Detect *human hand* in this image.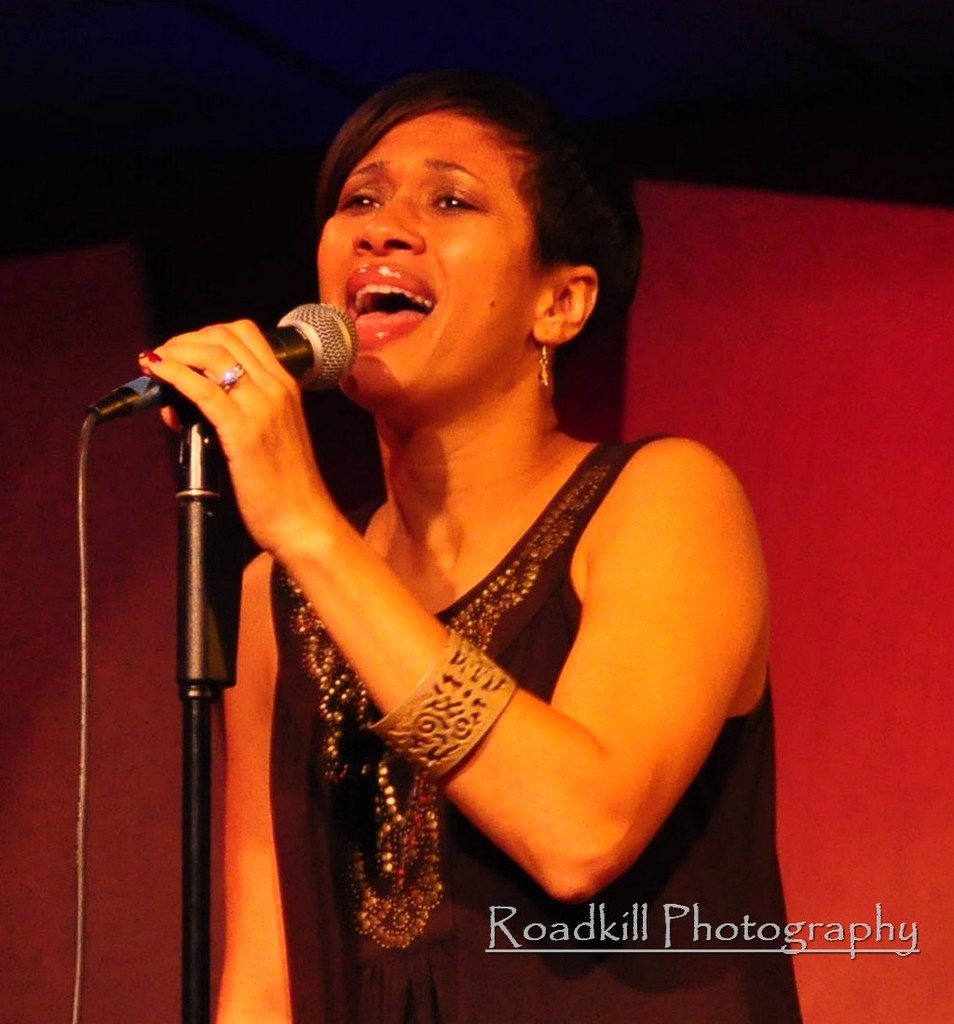
Detection: 135:310:349:514.
